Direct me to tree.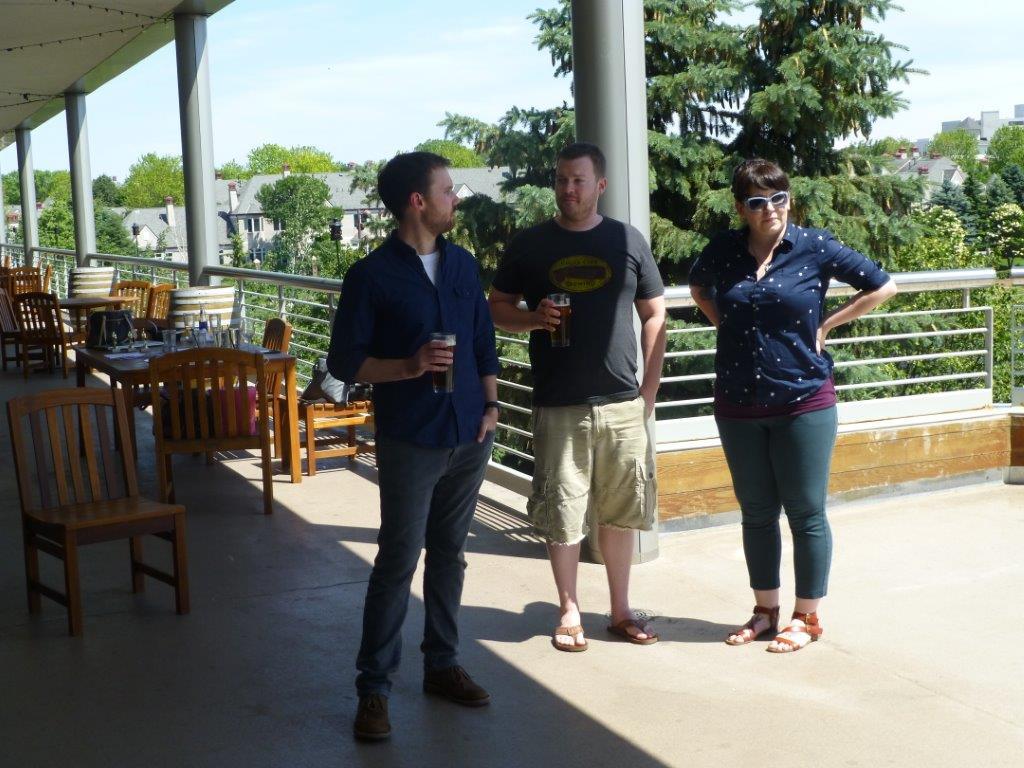
Direction: 446,0,939,410.
